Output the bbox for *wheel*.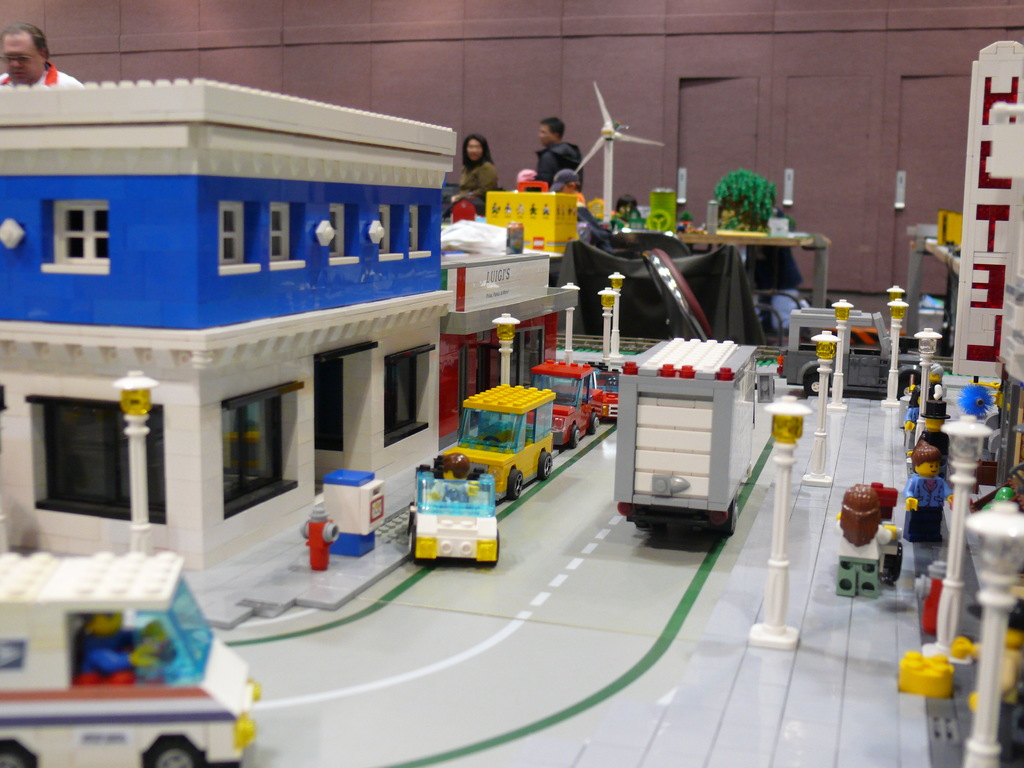
x1=588, y1=413, x2=599, y2=434.
